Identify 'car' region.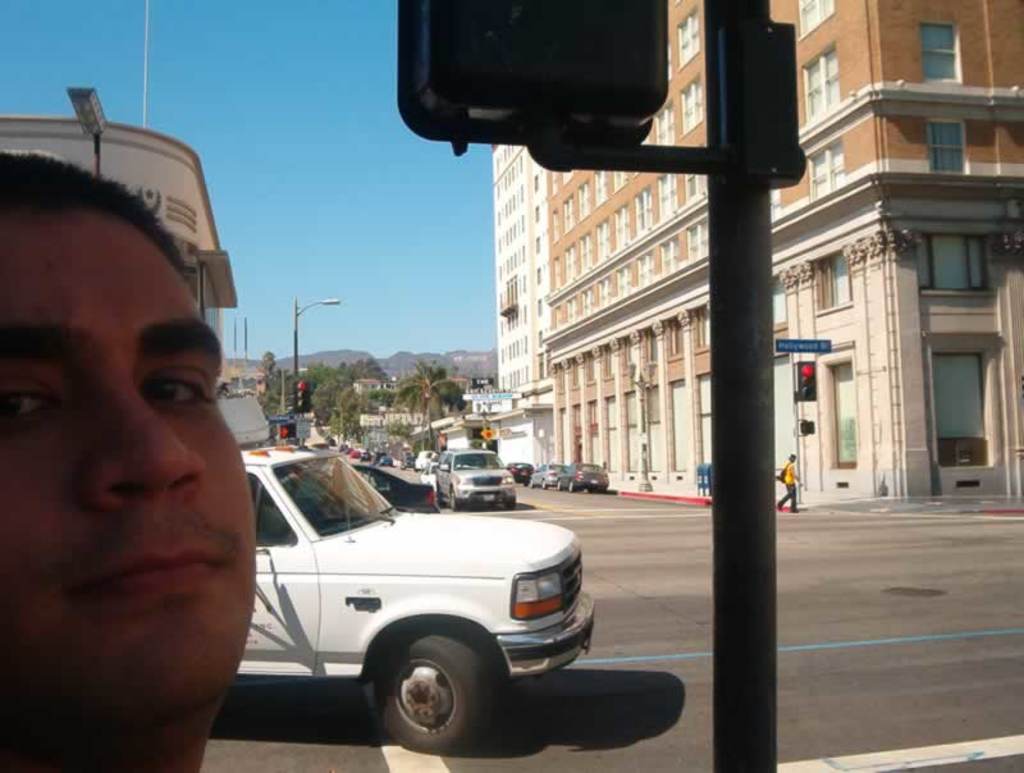
Region: locate(530, 459, 566, 491).
